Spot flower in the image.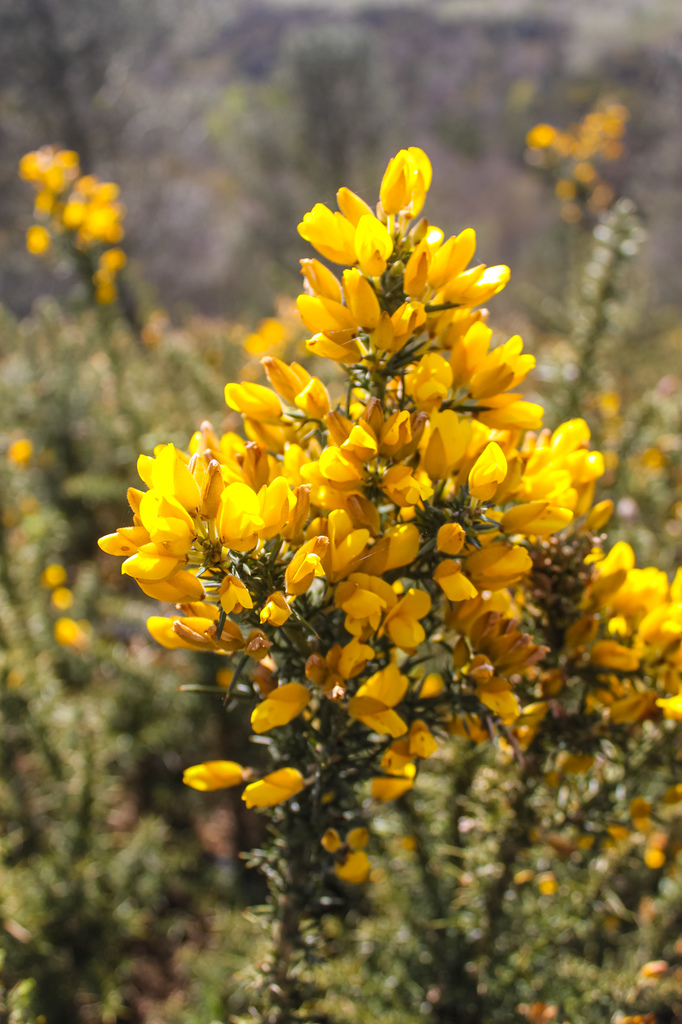
flower found at box=[462, 543, 544, 587].
